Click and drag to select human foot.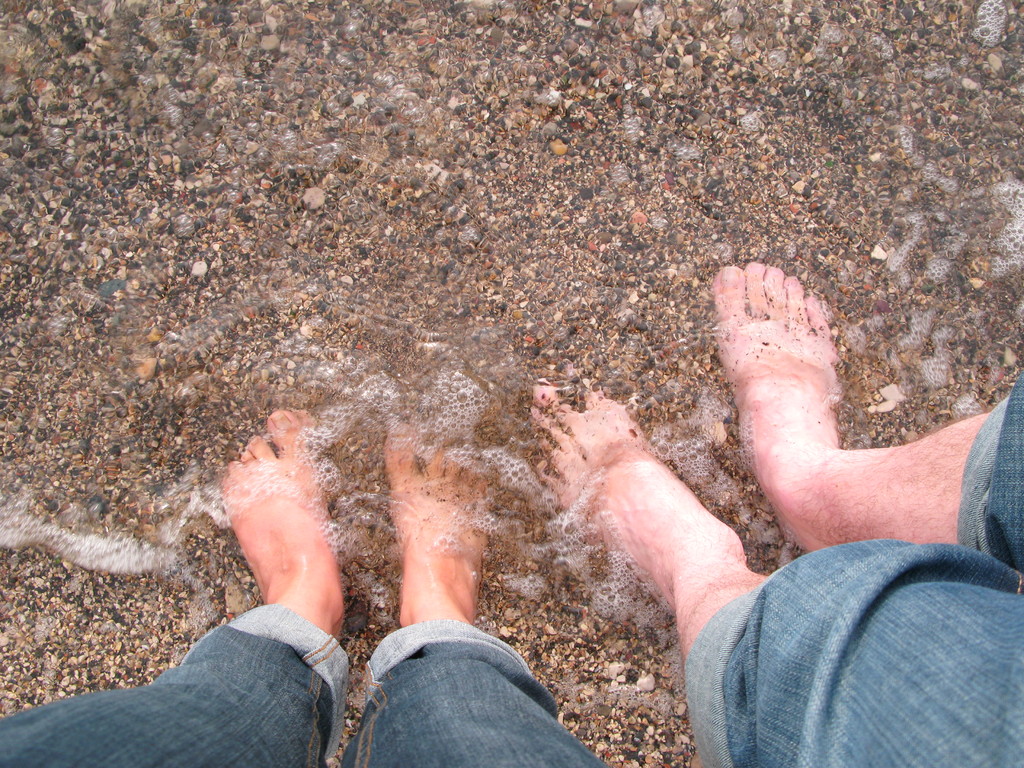
Selection: 225/408/343/648.
